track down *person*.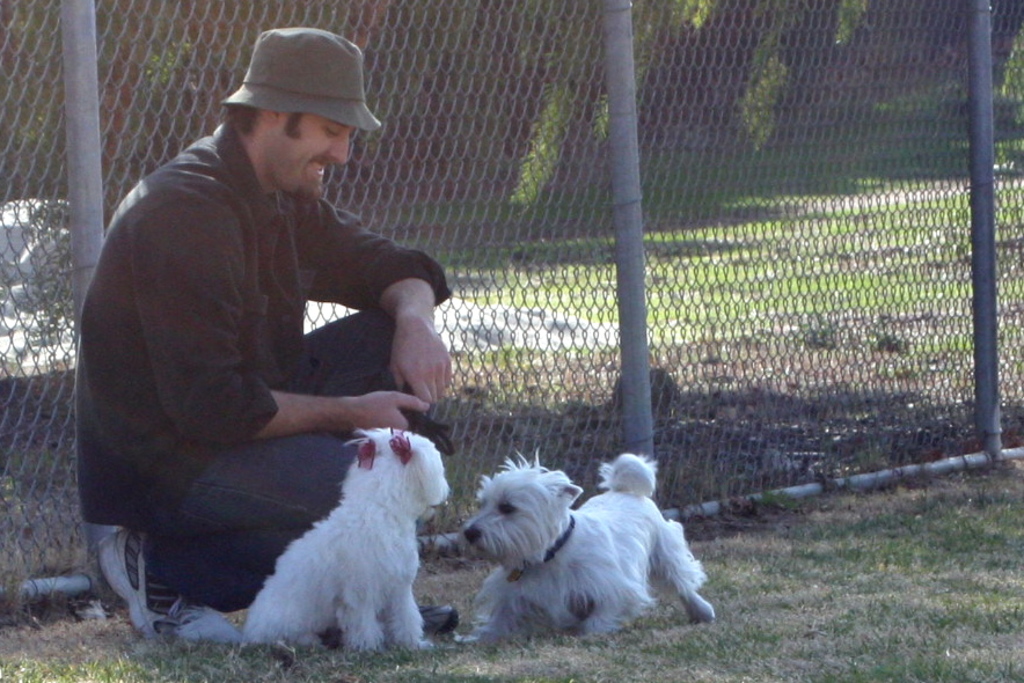
Tracked to {"left": 75, "top": 29, "right": 449, "bottom": 644}.
